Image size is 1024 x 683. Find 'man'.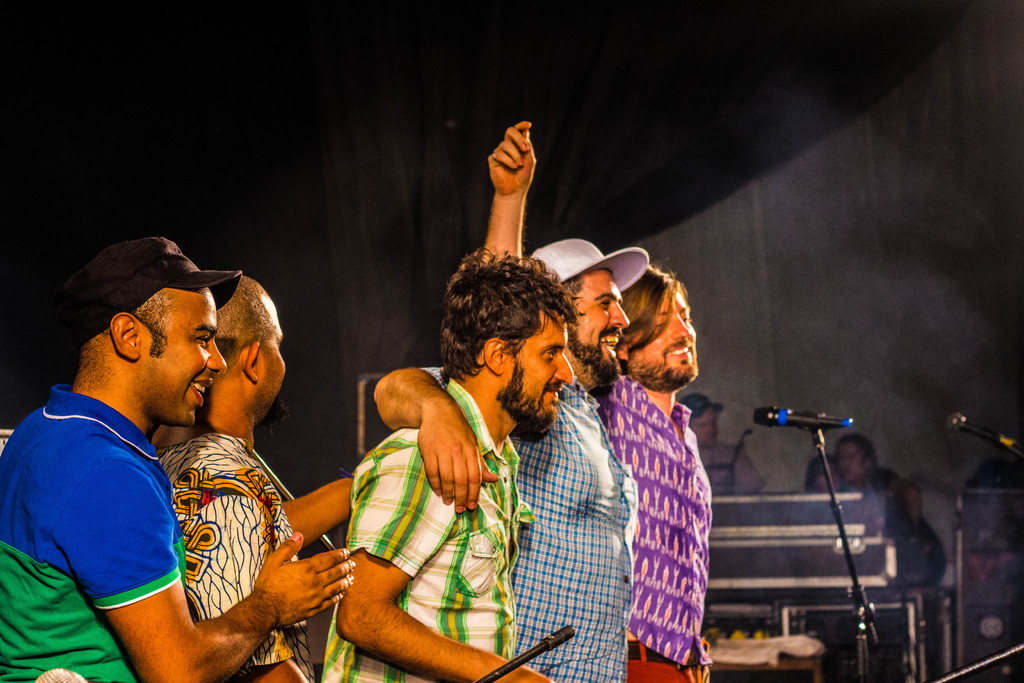
l=320, t=249, r=585, b=682.
